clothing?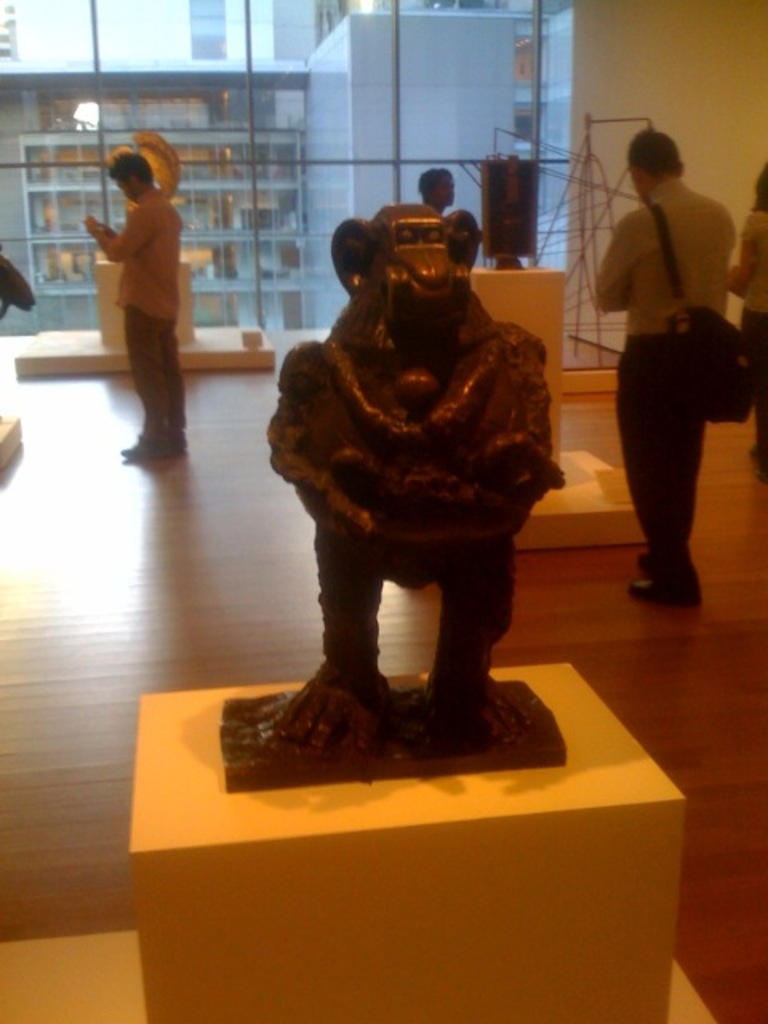
(left=595, top=178, right=736, bottom=603)
